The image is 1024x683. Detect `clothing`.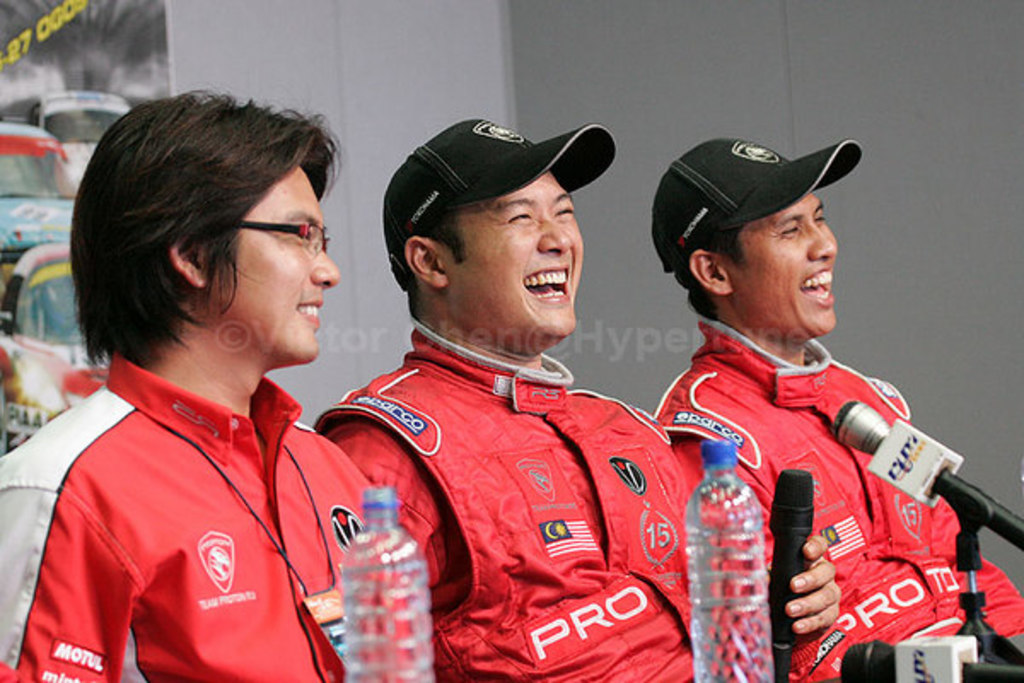
Detection: {"left": 22, "top": 283, "right": 370, "bottom": 682}.
